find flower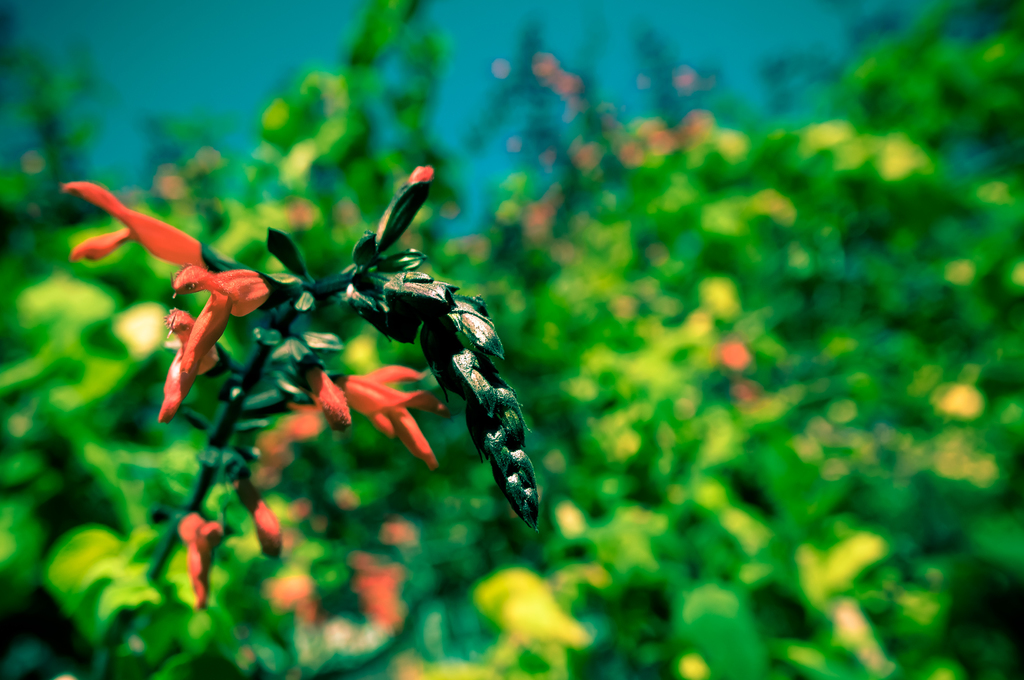
[x1=338, y1=366, x2=452, y2=469]
